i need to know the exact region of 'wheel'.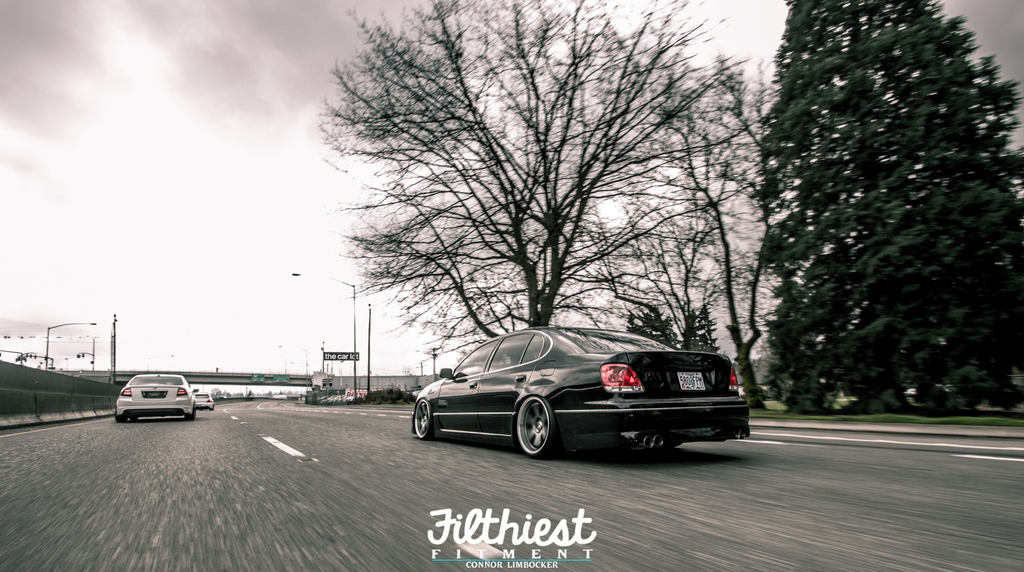
Region: bbox=[414, 396, 430, 443].
